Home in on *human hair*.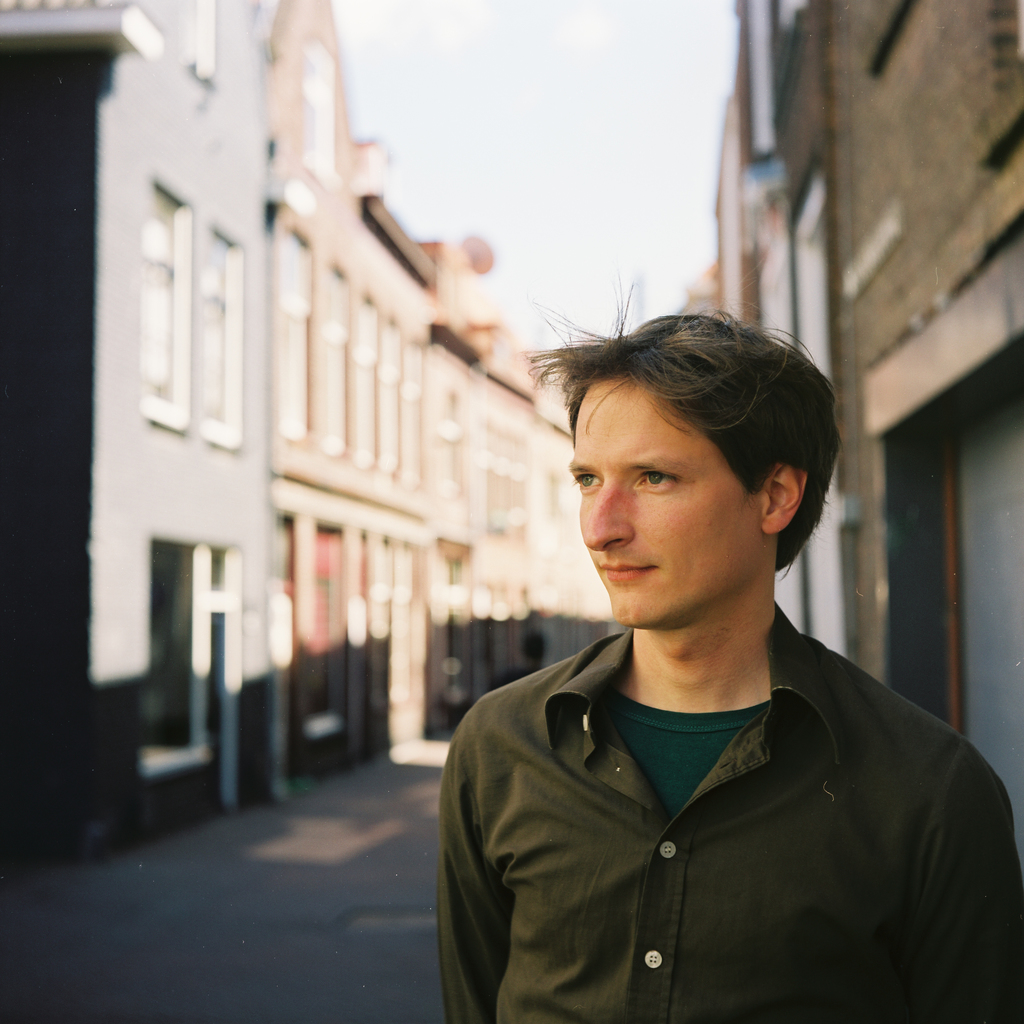
Homed in at BBox(524, 298, 863, 592).
